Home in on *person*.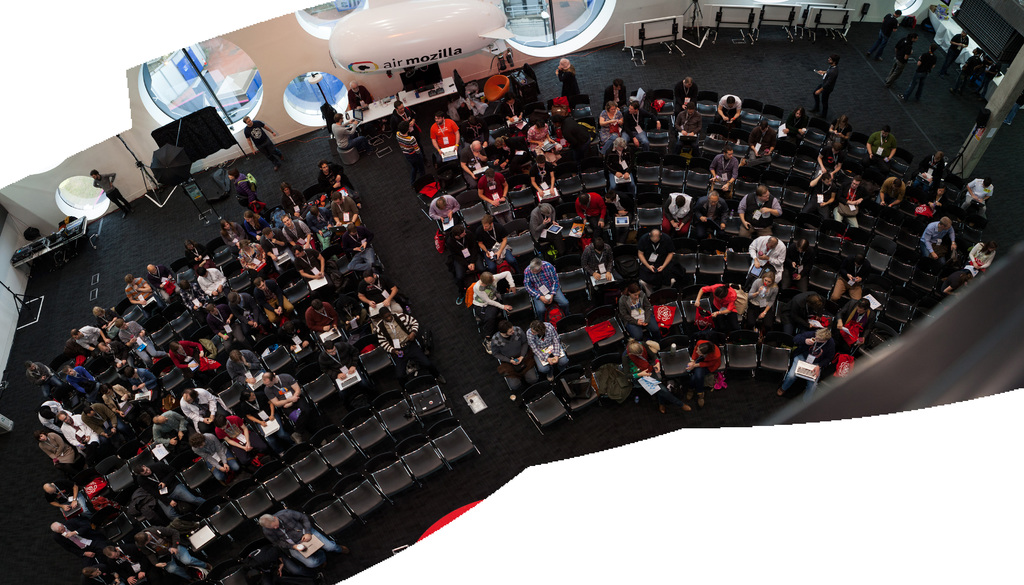
Homed in at detection(784, 329, 824, 397).
